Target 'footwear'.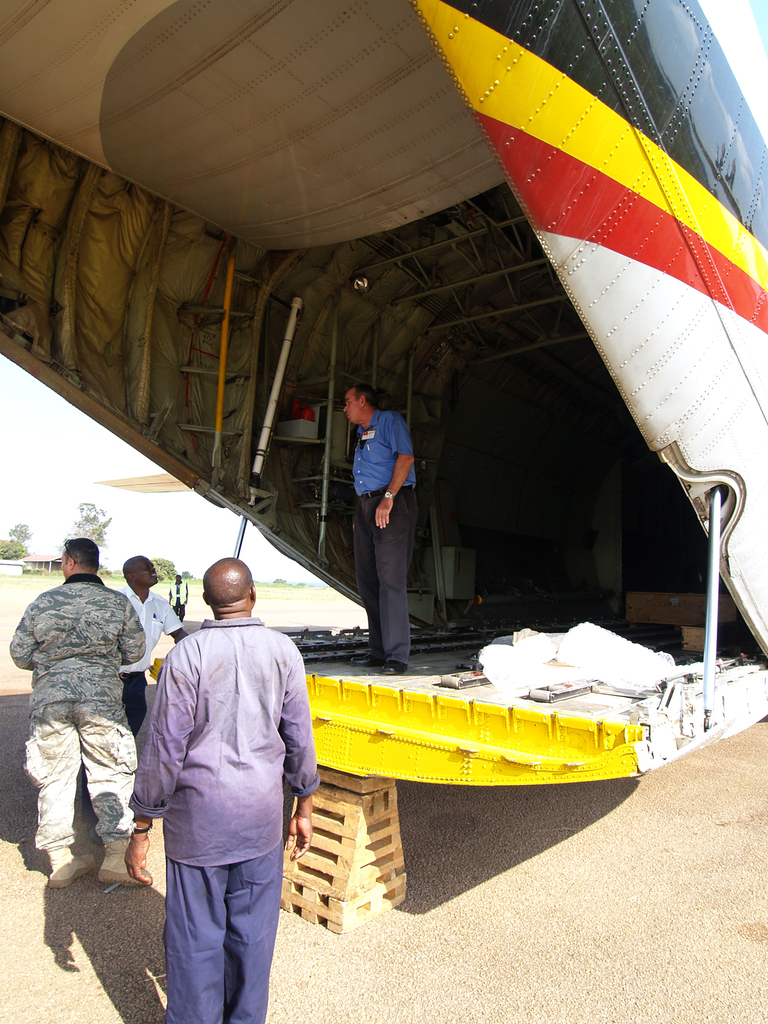
Target region: 89/824/105/849.
